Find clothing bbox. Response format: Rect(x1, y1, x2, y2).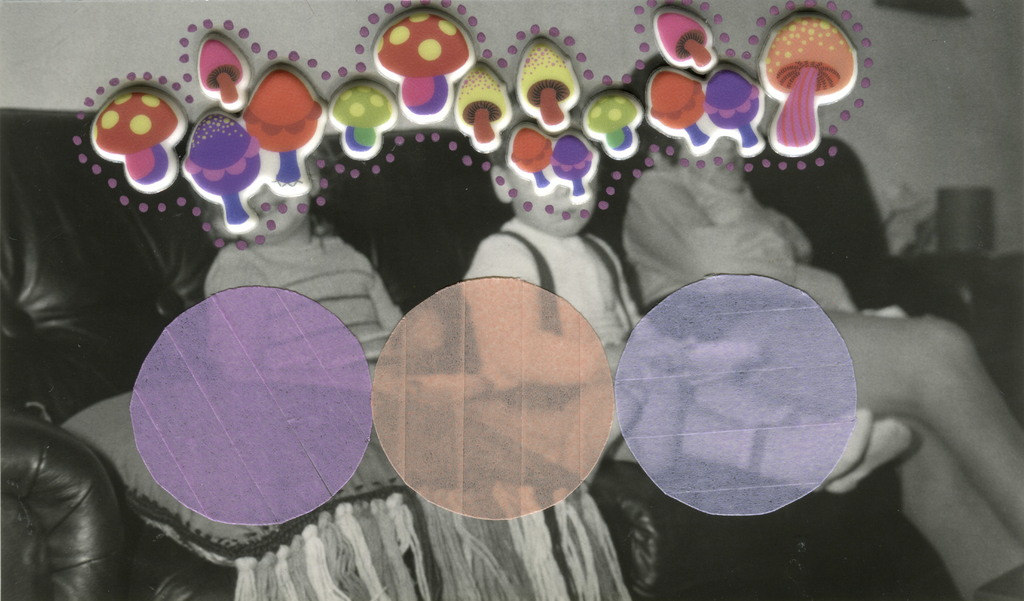
Rect(458, 215, 701, 476).
